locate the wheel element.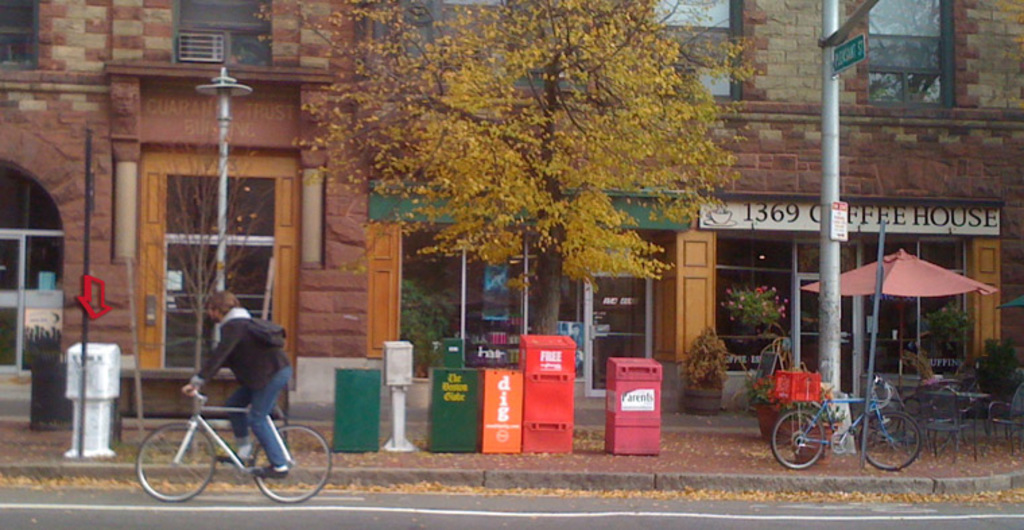
Element bbox: pyautogui.locateOnScreen(775, 406, 826, 471).
